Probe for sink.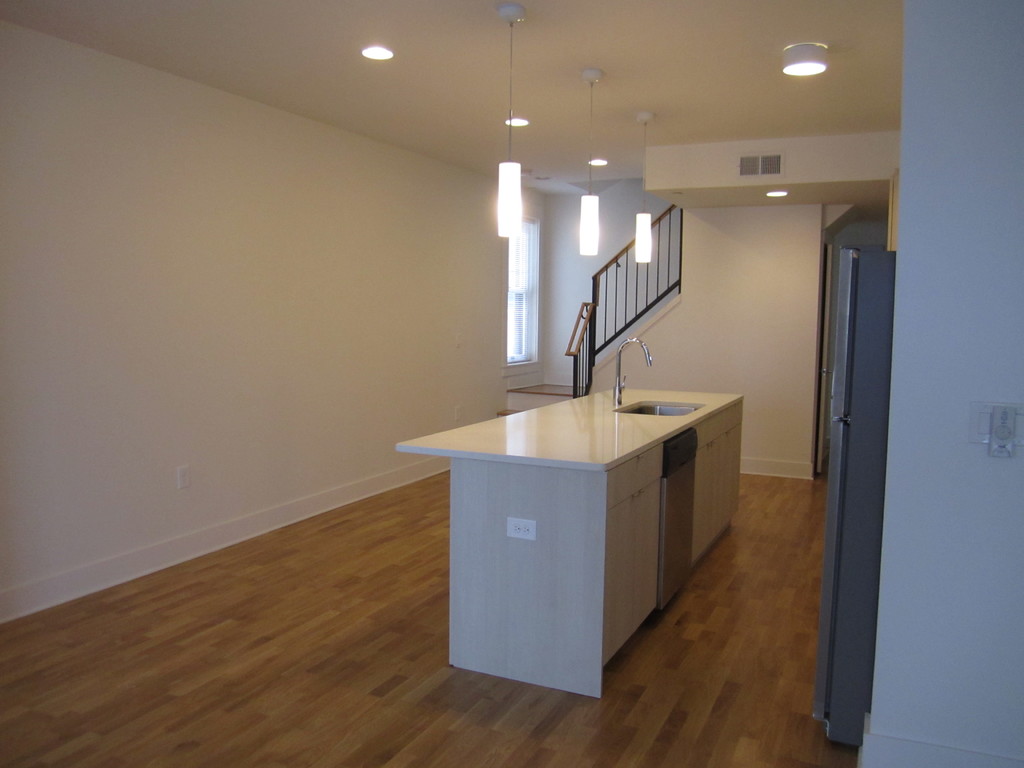
Probe result: x1=611, y1=338, x2=706, y2=420.
